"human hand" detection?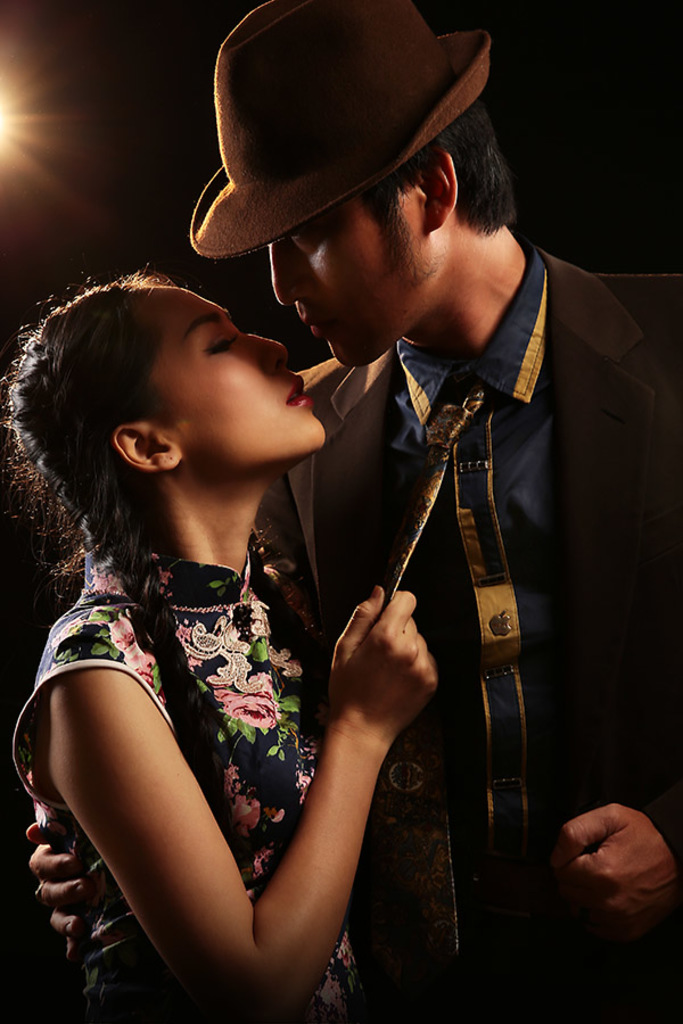
{"x1": 327, "y1": 583, "x2": 438, "y2": 743}
